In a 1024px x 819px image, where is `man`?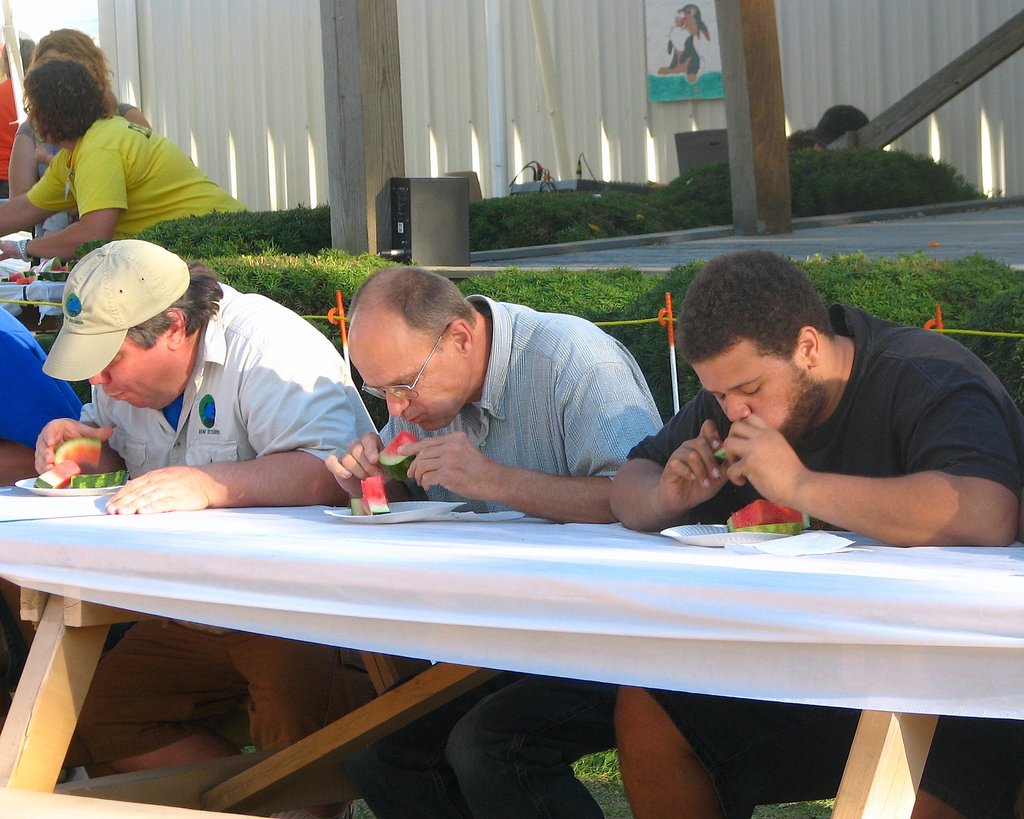
605:251:1023:818.
